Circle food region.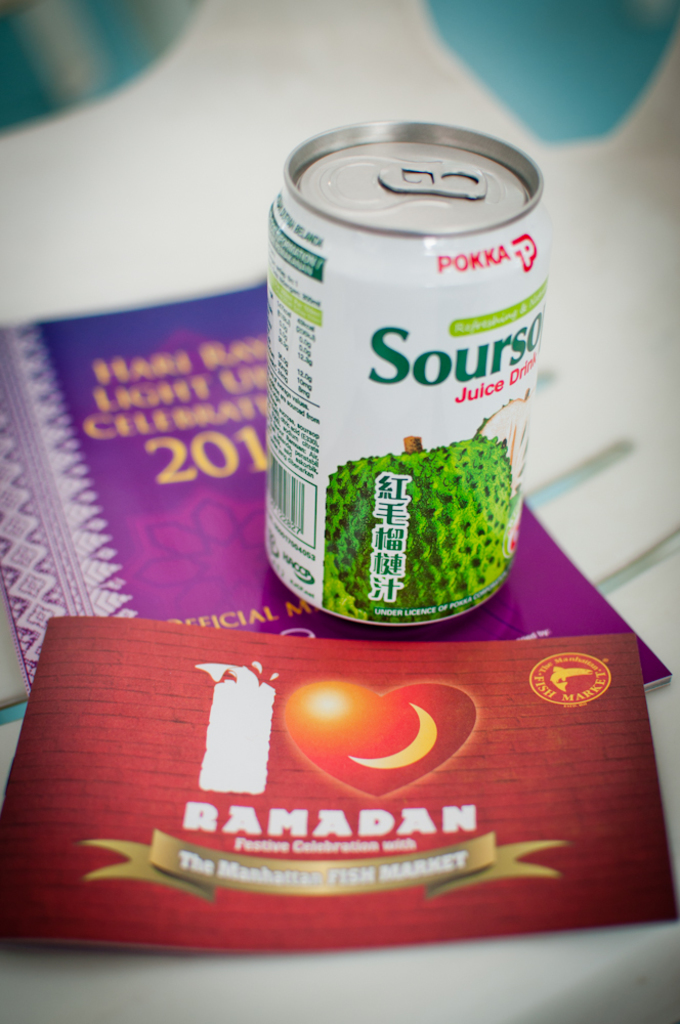
Region: BBox(311, 543, 377, 626).
